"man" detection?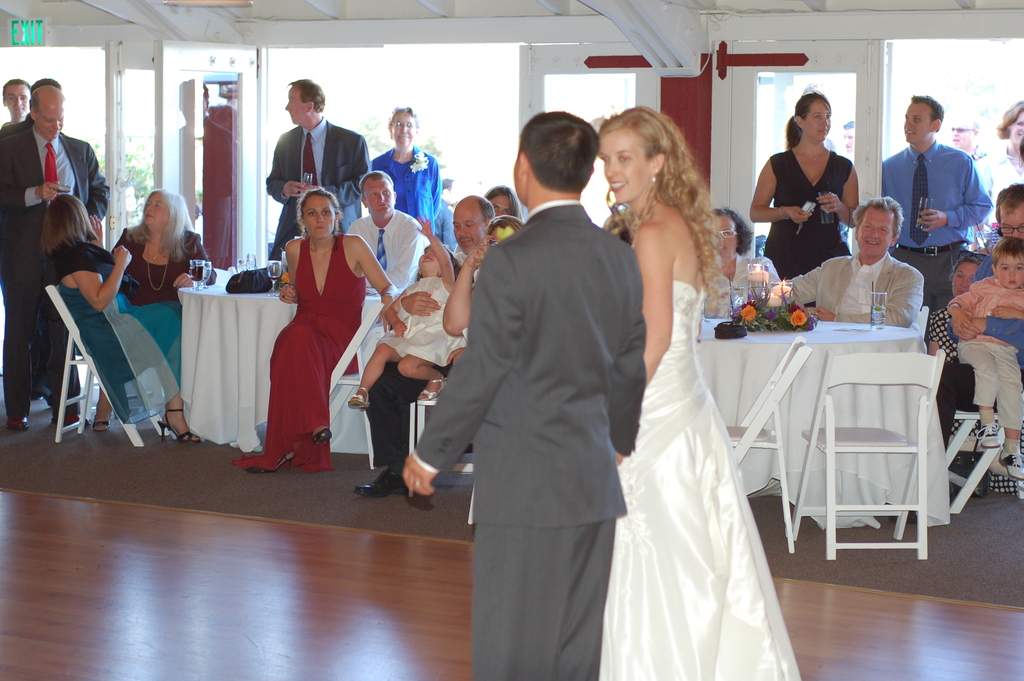
pyautogui.locateOnScreen(948, 113, 991, 166)
